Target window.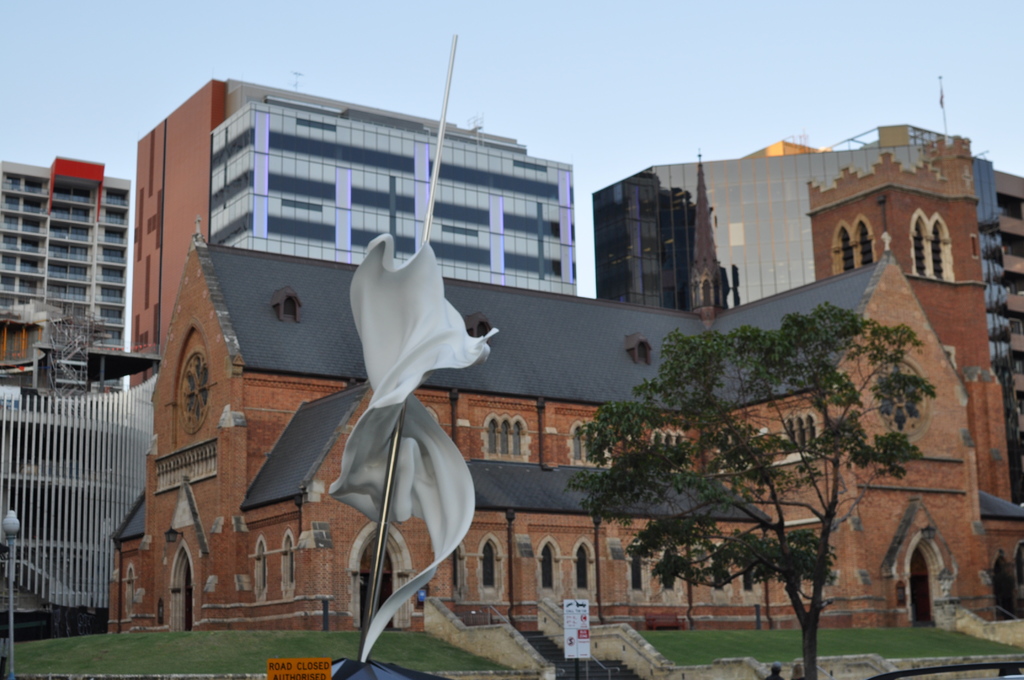
Target region: rect(577, 544, 586, 588).
